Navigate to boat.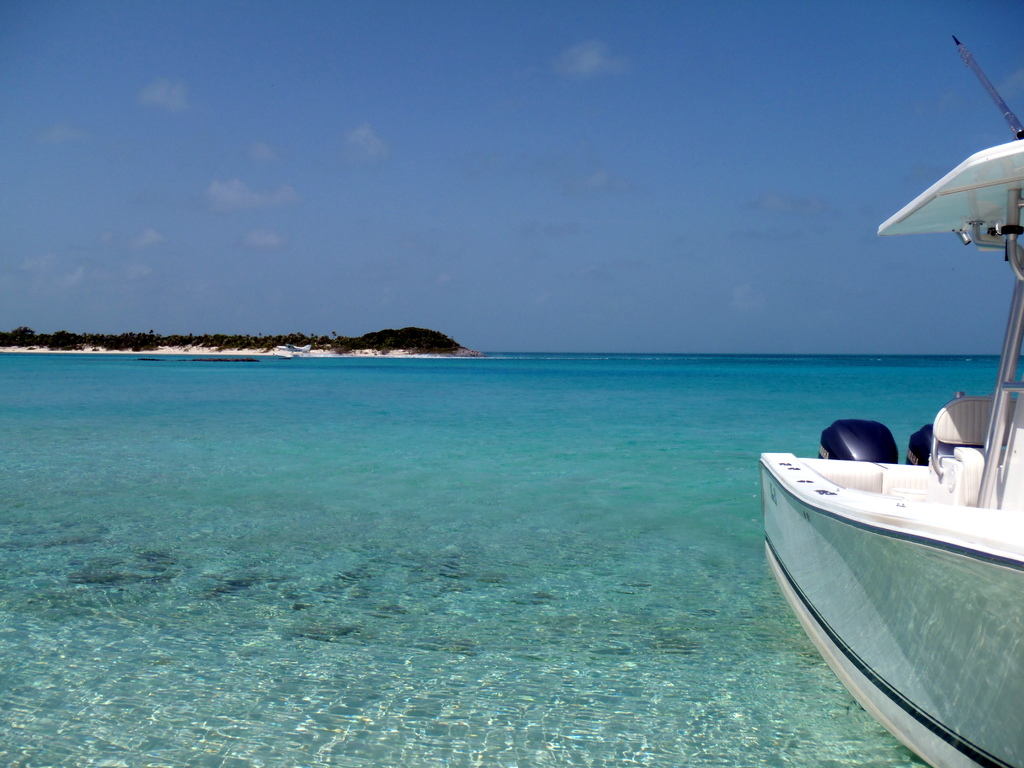
Navigation target: {"x1": 757, "y1": 34, "x2": 1023, "y2": 767}.
